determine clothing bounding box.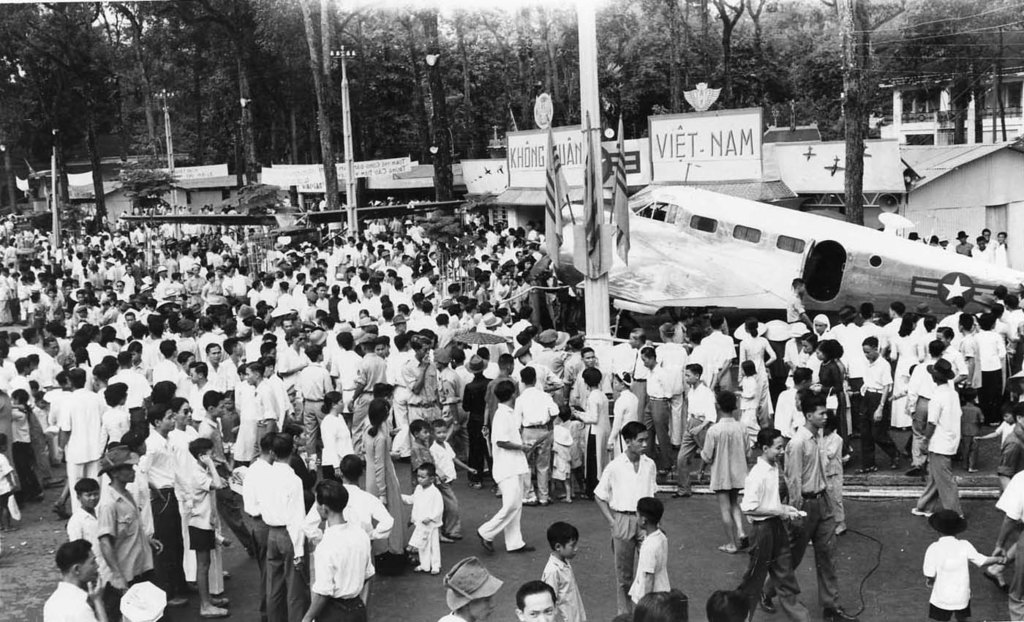
Determined: crop(155, 351, 187, 397).
